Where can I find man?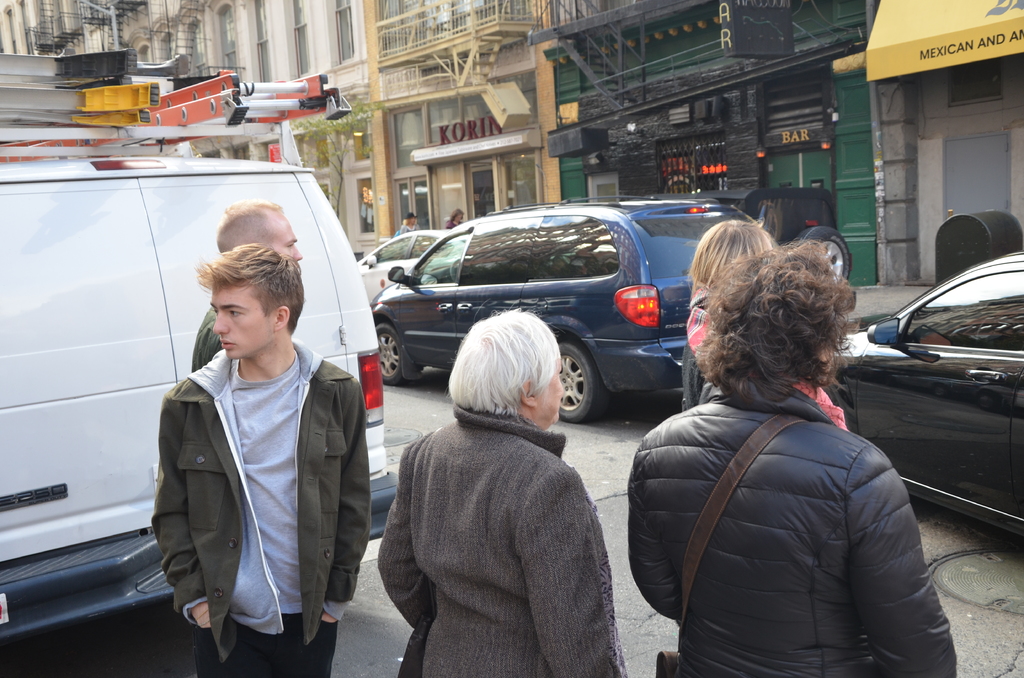
You can find it at [624,236,960,677].
